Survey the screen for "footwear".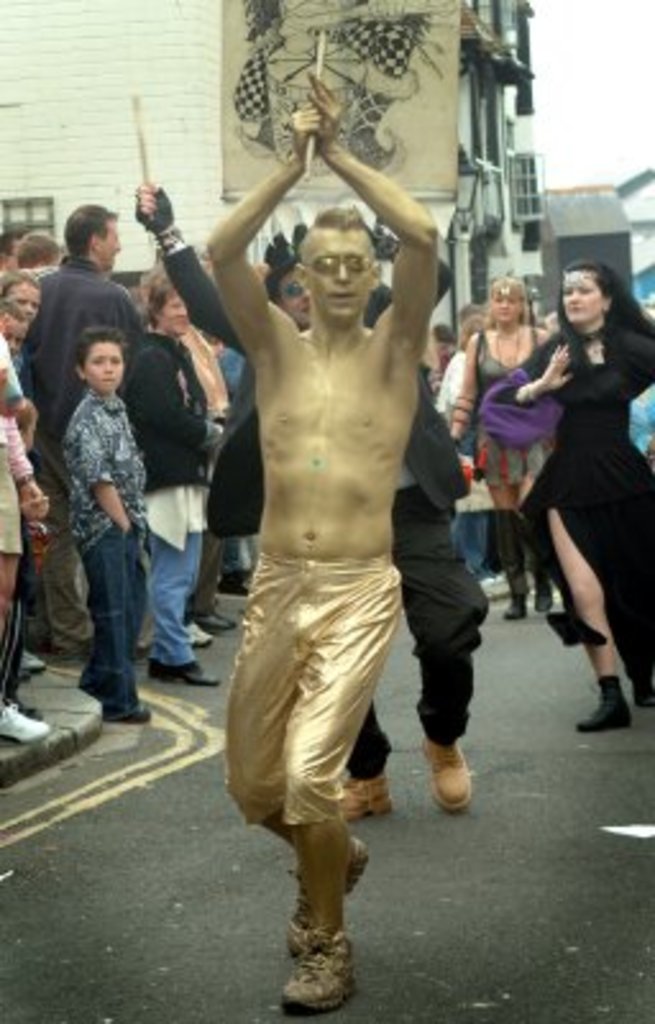
Survey found: select_region(422, 735, 473, 809).
